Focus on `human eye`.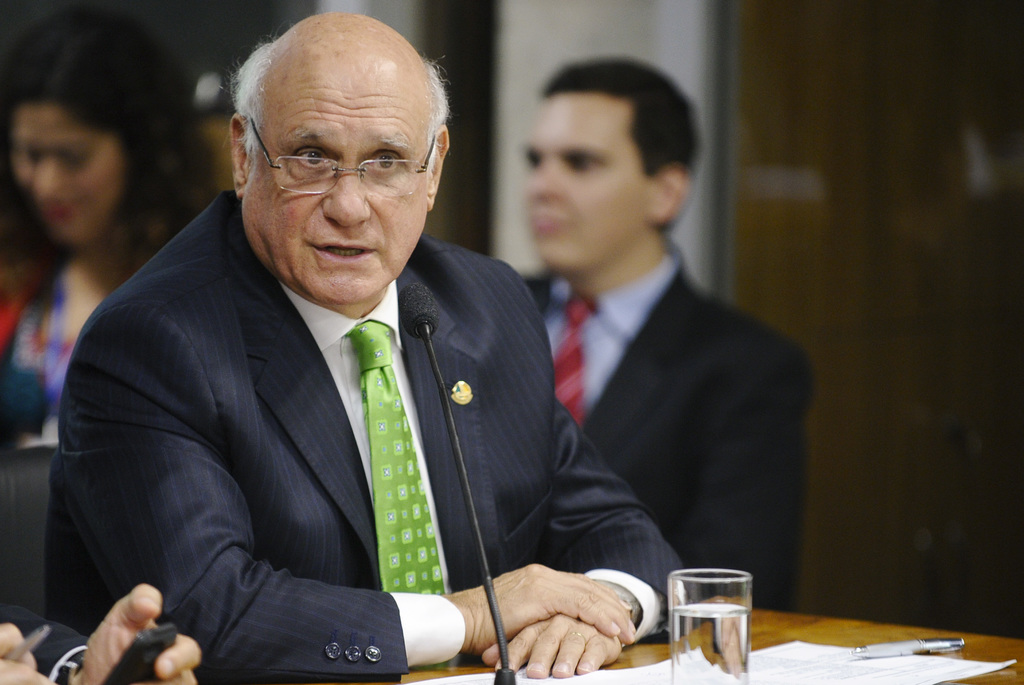
Focused at [x1=15, y1=144, x2=36, y2=165].
